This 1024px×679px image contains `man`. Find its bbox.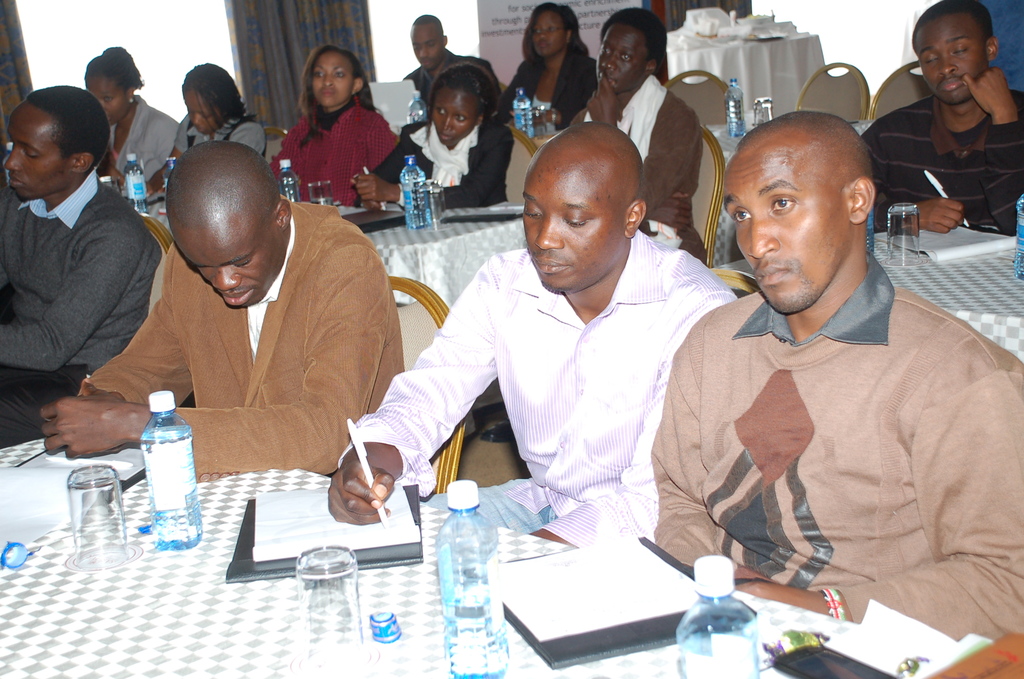
[left=570, top=4, right=714, bottom=275].
